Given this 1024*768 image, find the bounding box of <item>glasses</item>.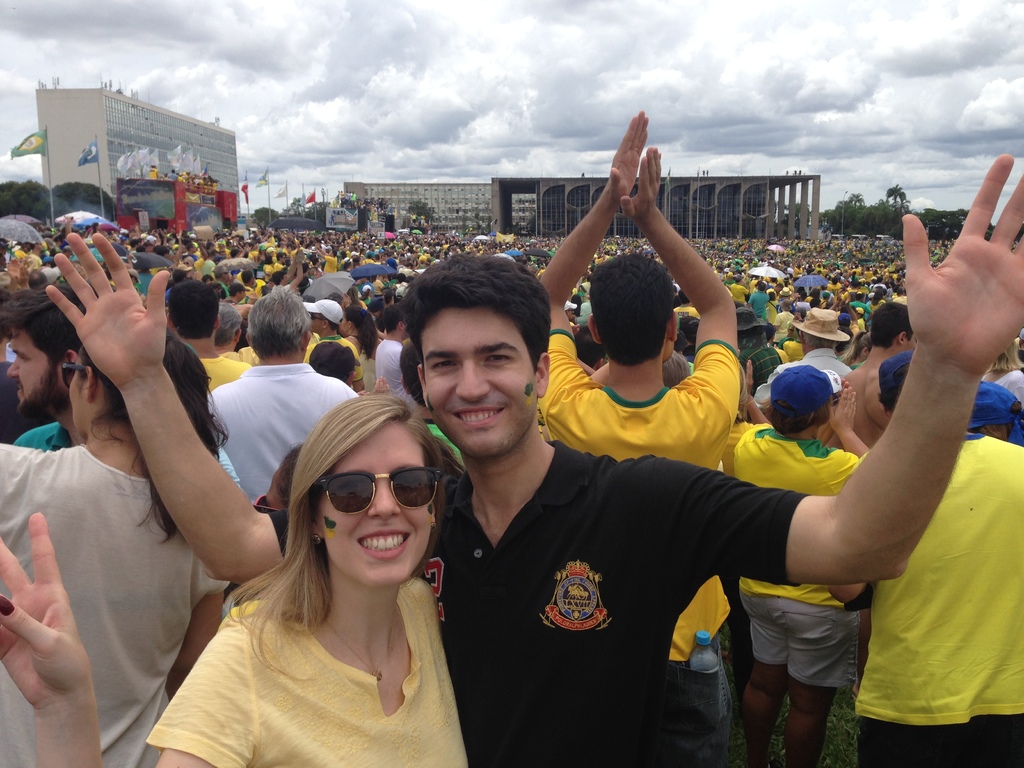
{"left": 60, "top": 360, "right": 99, "bottom": 389}.
